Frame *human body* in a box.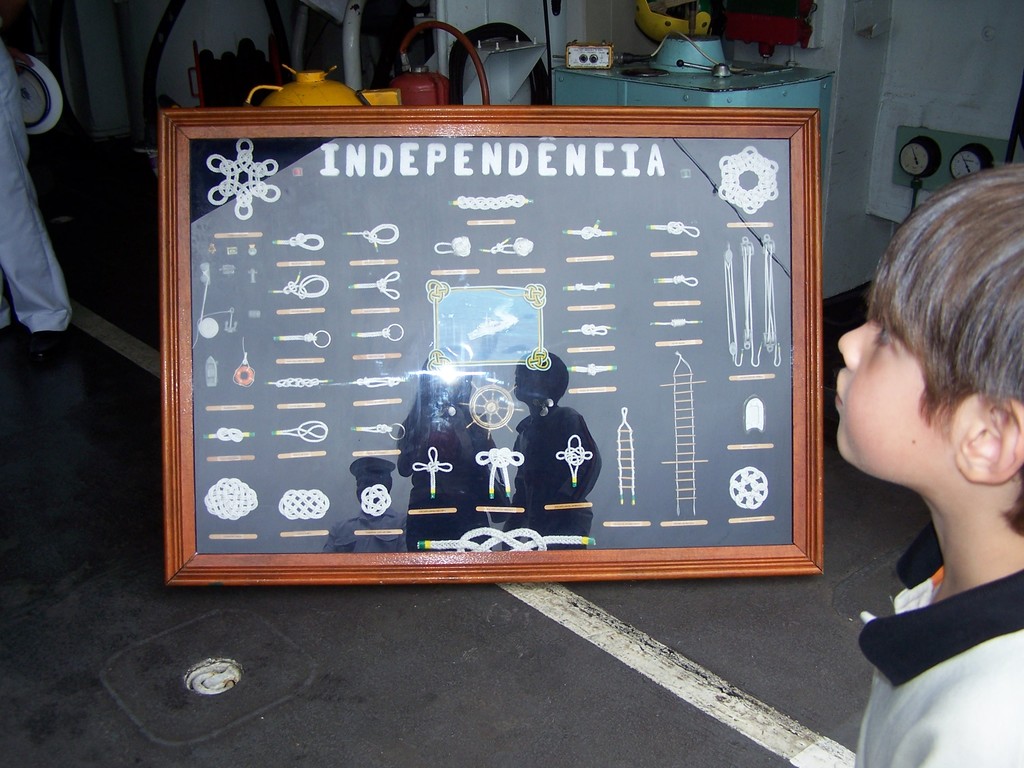
{"left": 822, "top": 163, "right": 1023, "bottom": 714}.
